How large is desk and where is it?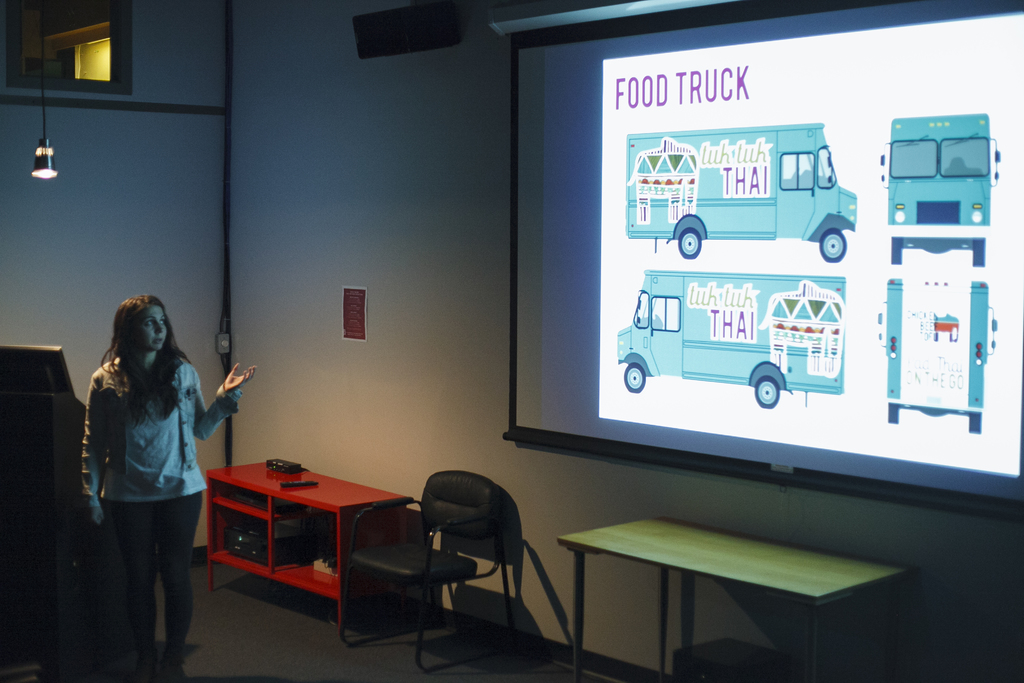
Bounding box: [556, 513, 905, 682].
